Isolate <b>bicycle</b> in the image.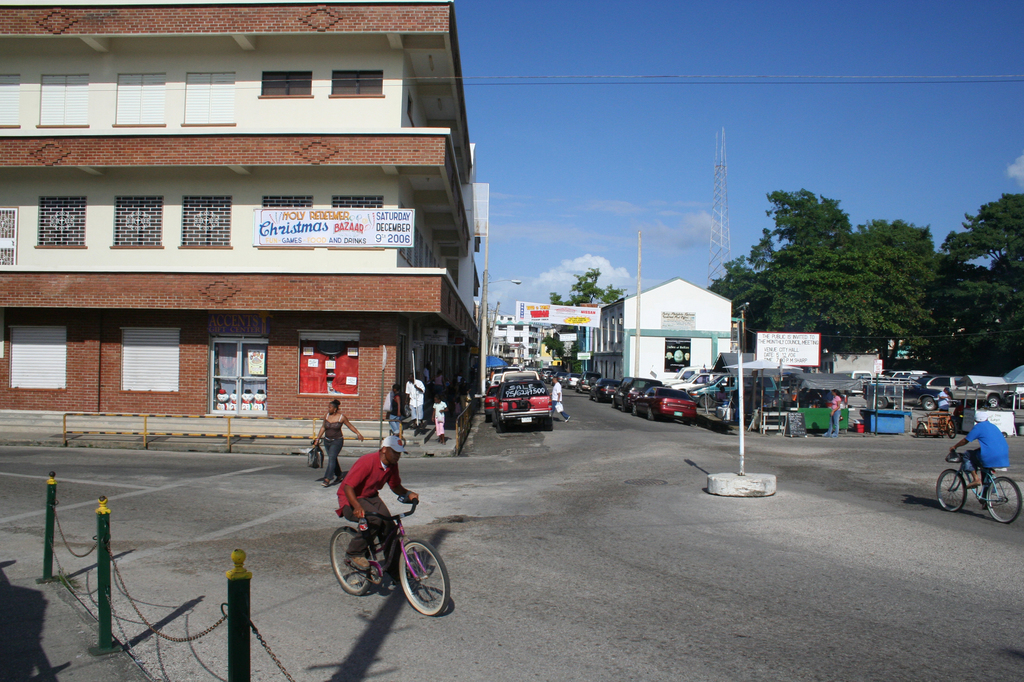
Isolated region: 327,489,444,618.
